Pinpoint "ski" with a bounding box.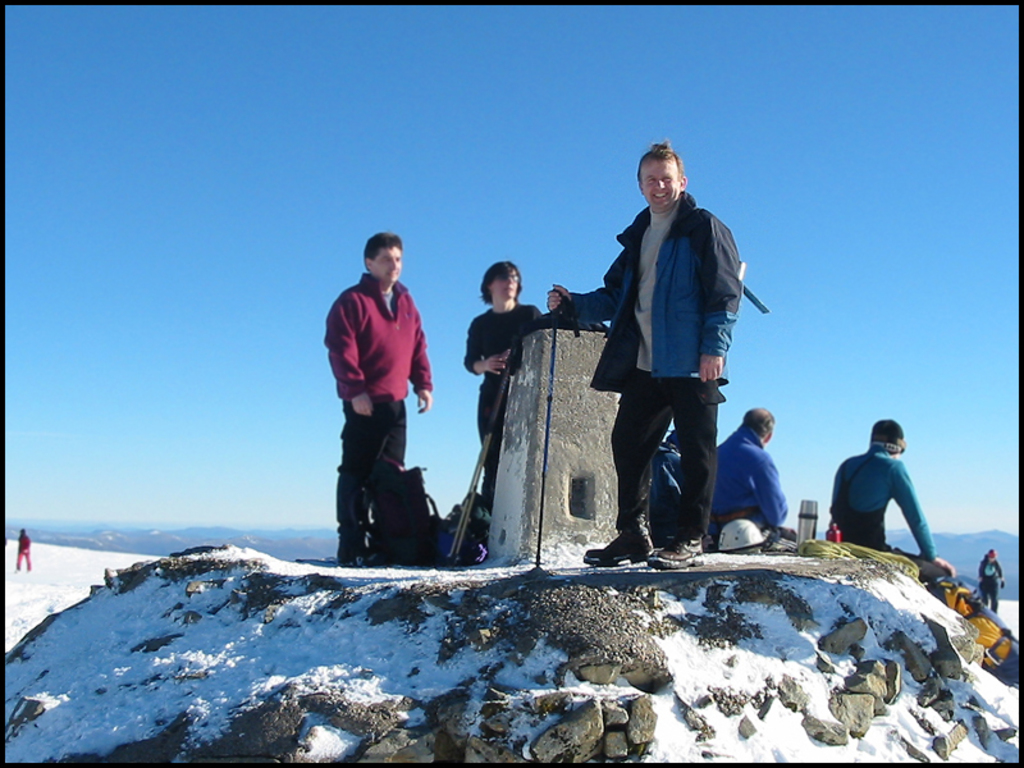
region(442, 330, 524, 558).
